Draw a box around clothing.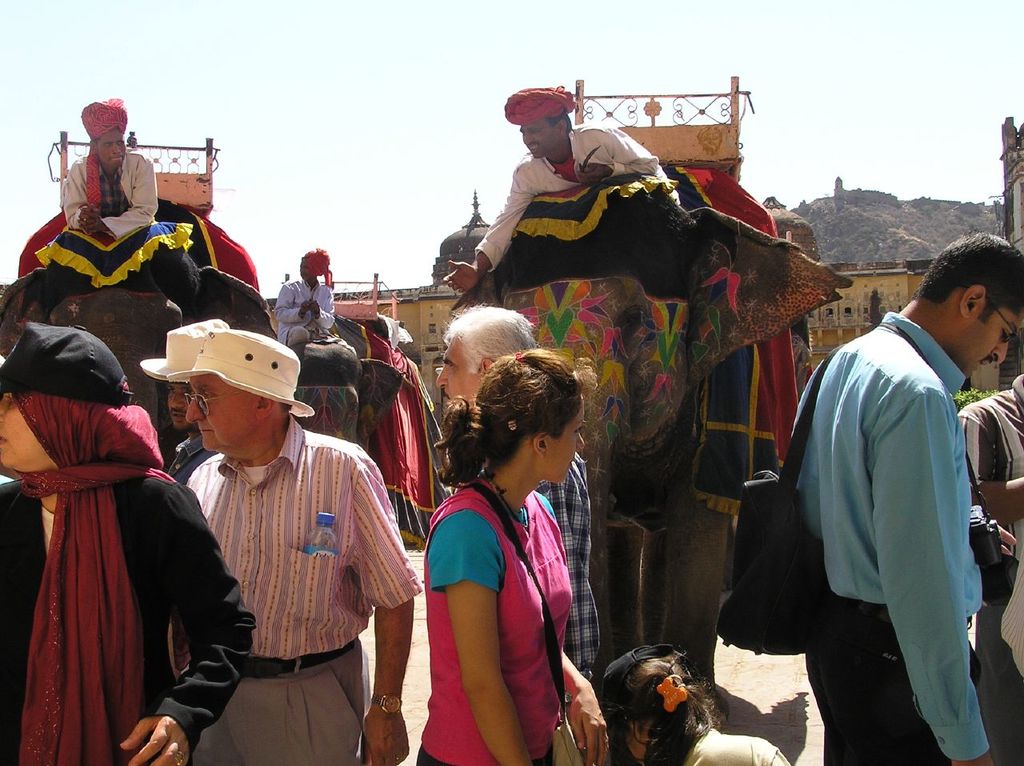
locate(21, 327, 227, 756).
